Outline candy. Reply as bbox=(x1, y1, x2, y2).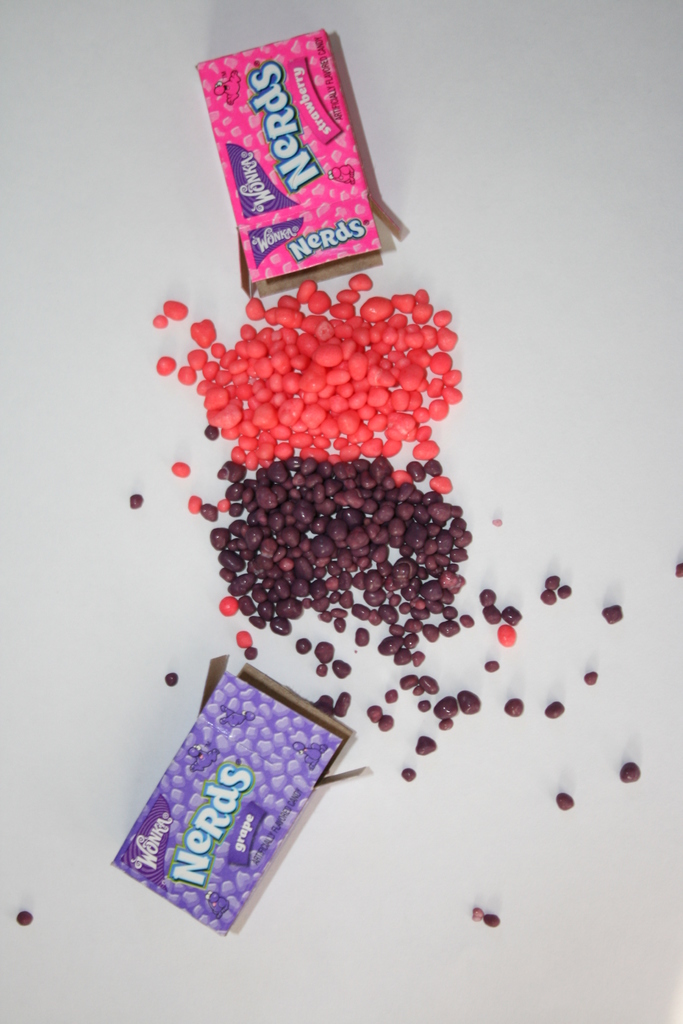
bbox=(119, 26, 678, 932).
